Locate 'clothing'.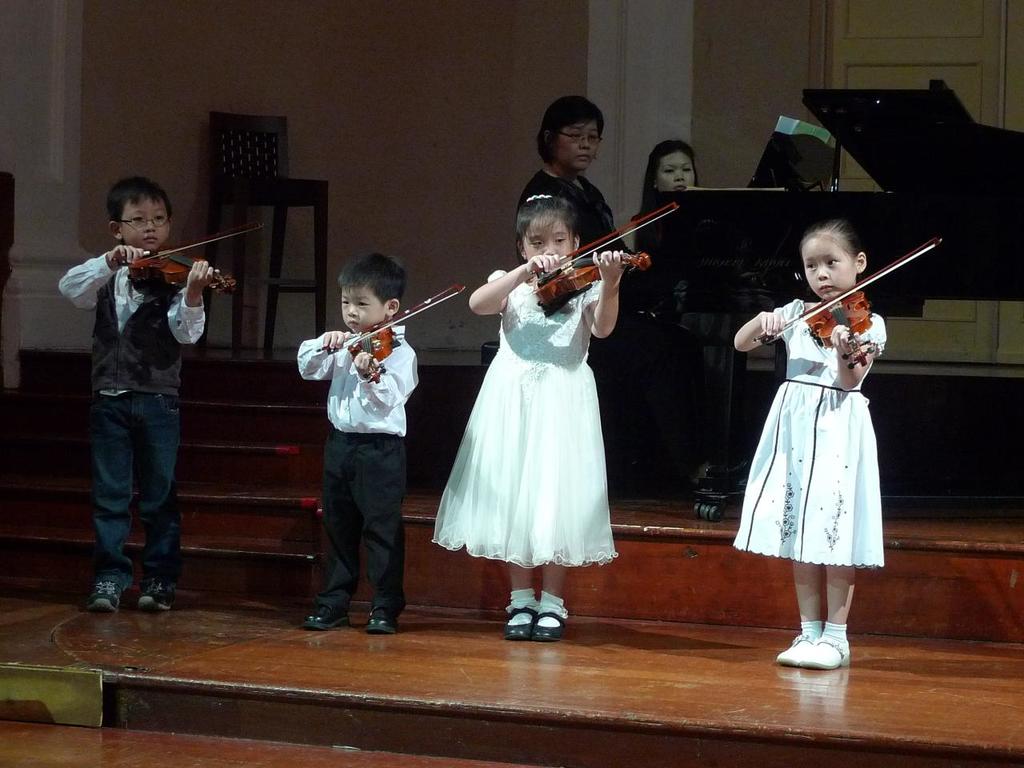
Bounding box: box=[517, 166, 639, 468].
